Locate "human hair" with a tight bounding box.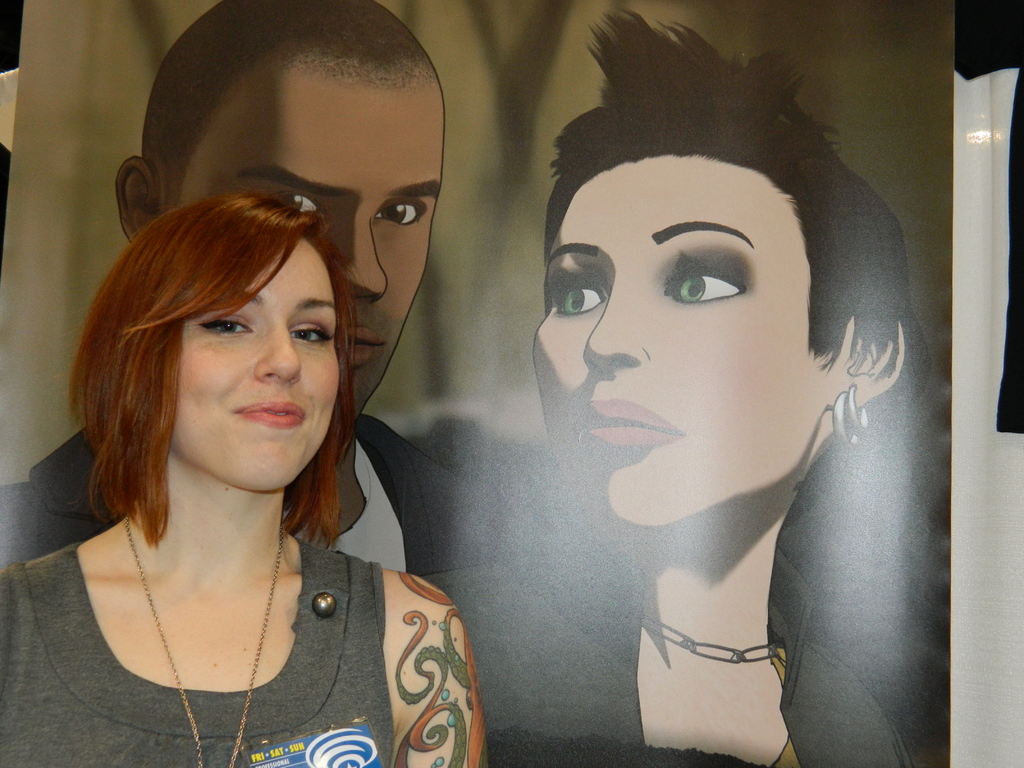
box=[136, 0, 445, 213].
